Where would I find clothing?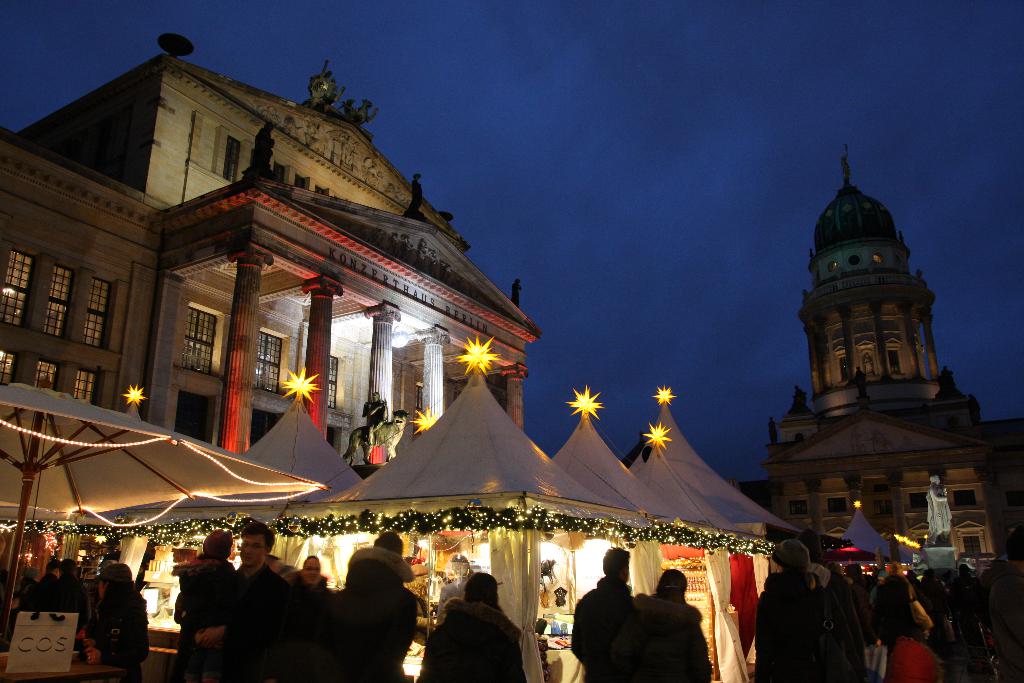
At select_region(416, 593, 532, 682).
